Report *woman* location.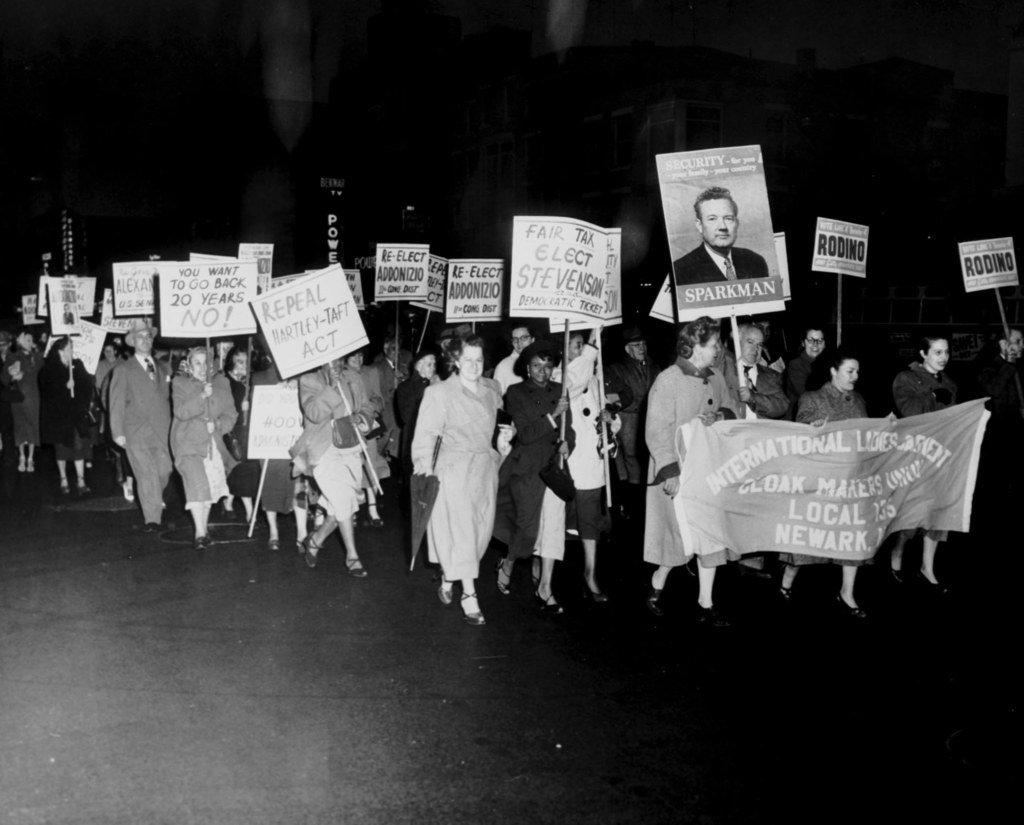
Report: <box>780,322,833,410</box>.
